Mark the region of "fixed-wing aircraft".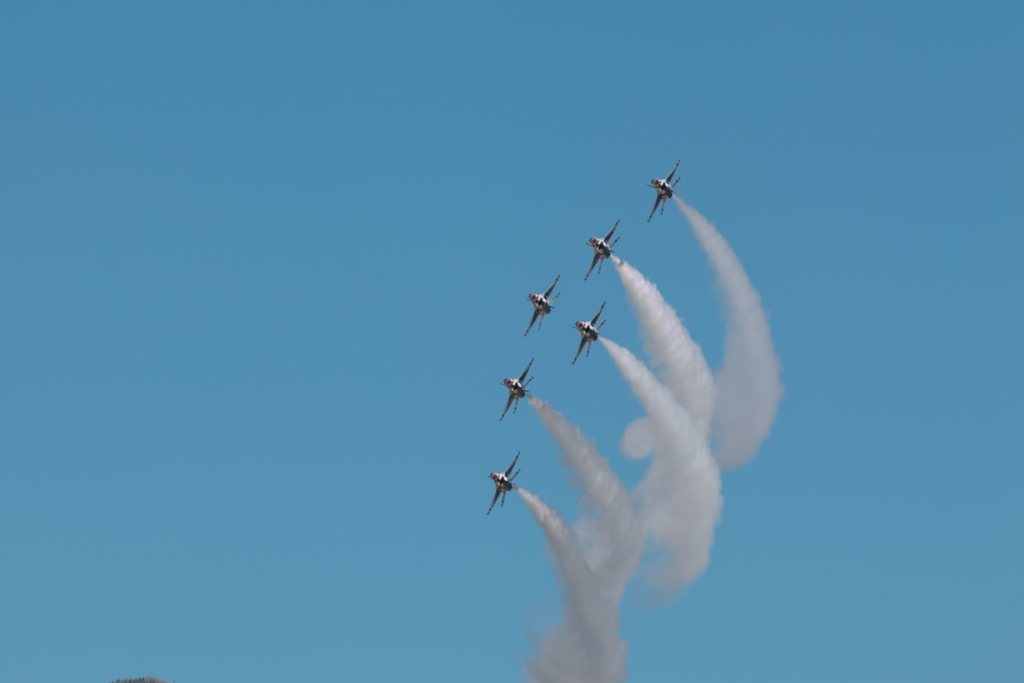
Region: 521 274 559 337.
